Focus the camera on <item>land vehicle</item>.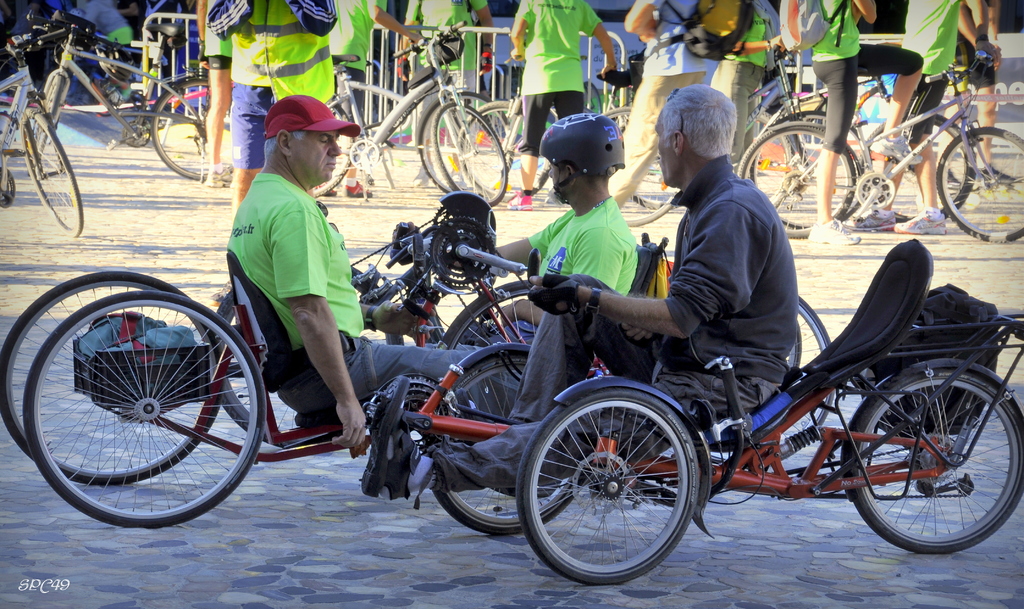
Focus region: box(357, 236, 1023, 585).
